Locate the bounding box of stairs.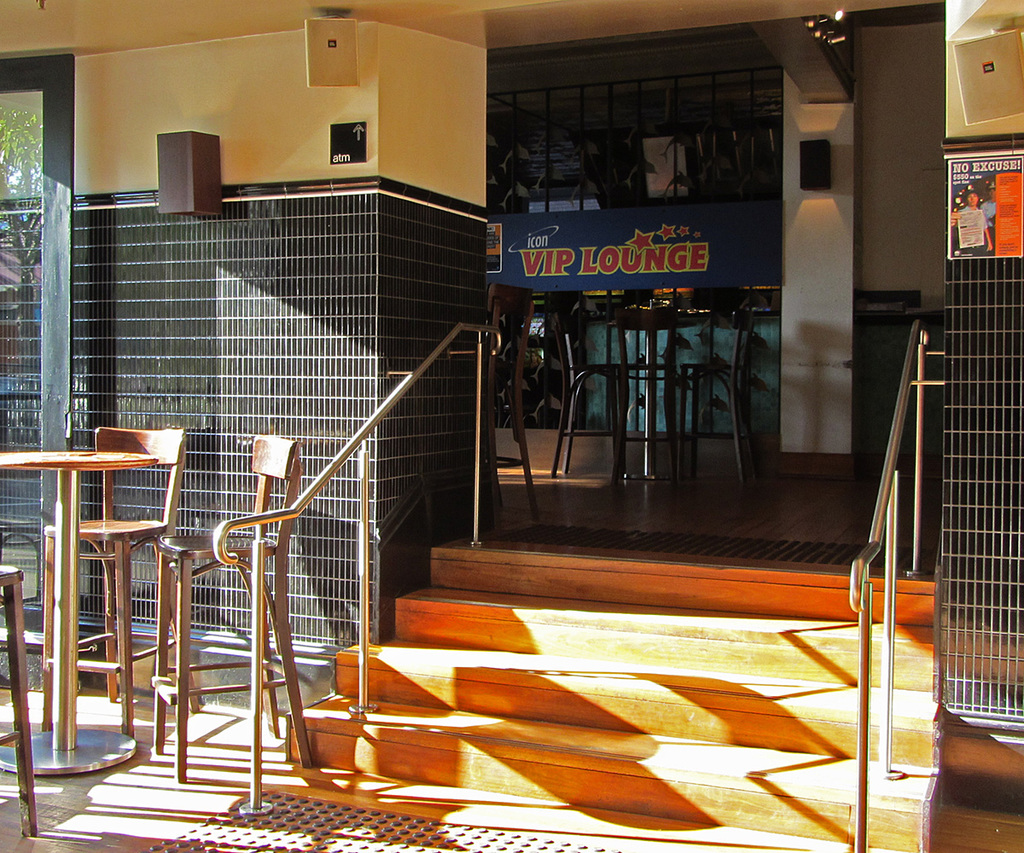
Bounding box: [left=285, top=546, right=947, bottom=852].
